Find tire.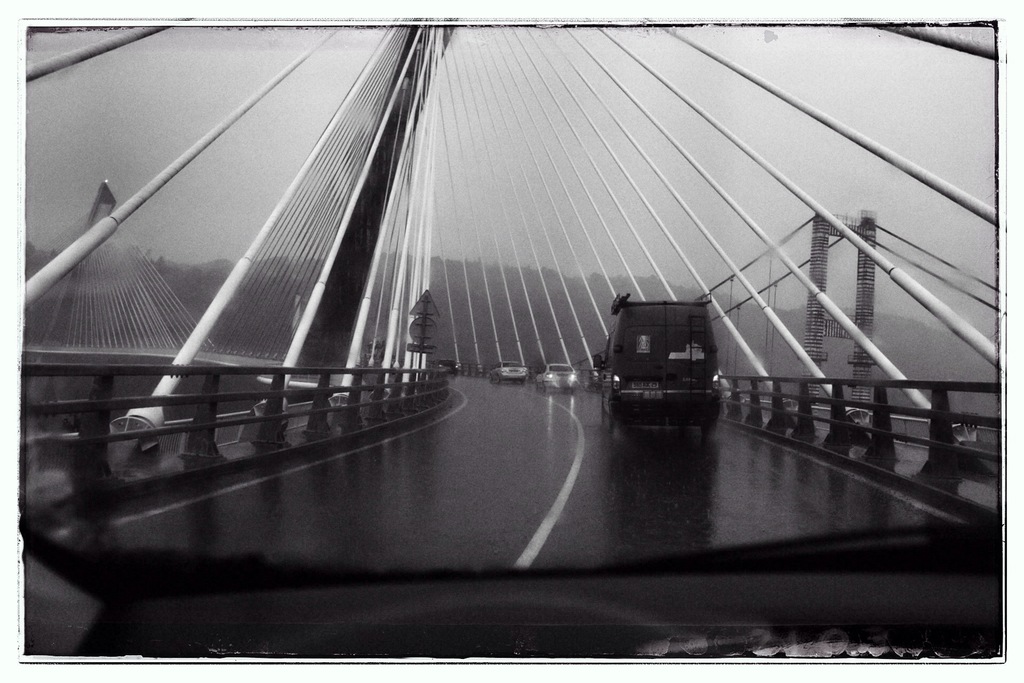
BBox(611, 424, 627, 446).
